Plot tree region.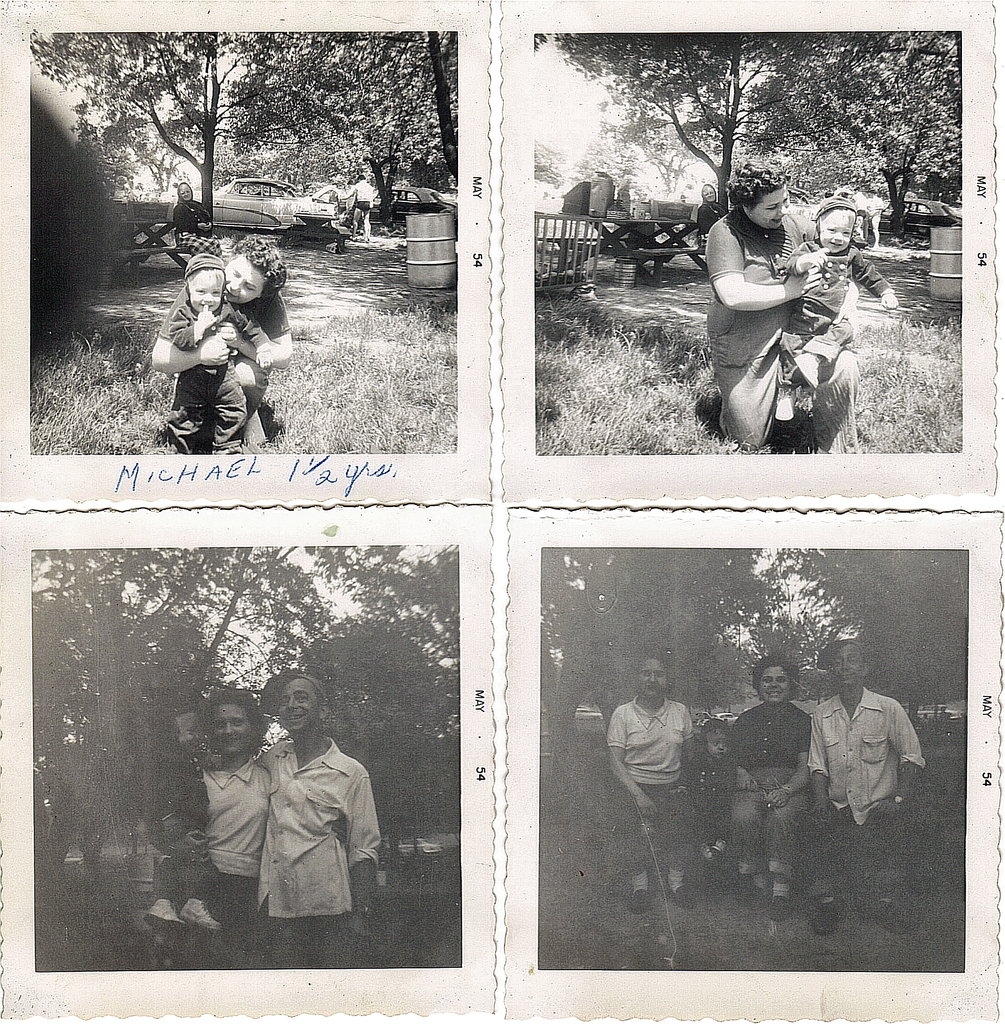
Plotted at [x1=538, y1=35, x2=837, y2=246].
